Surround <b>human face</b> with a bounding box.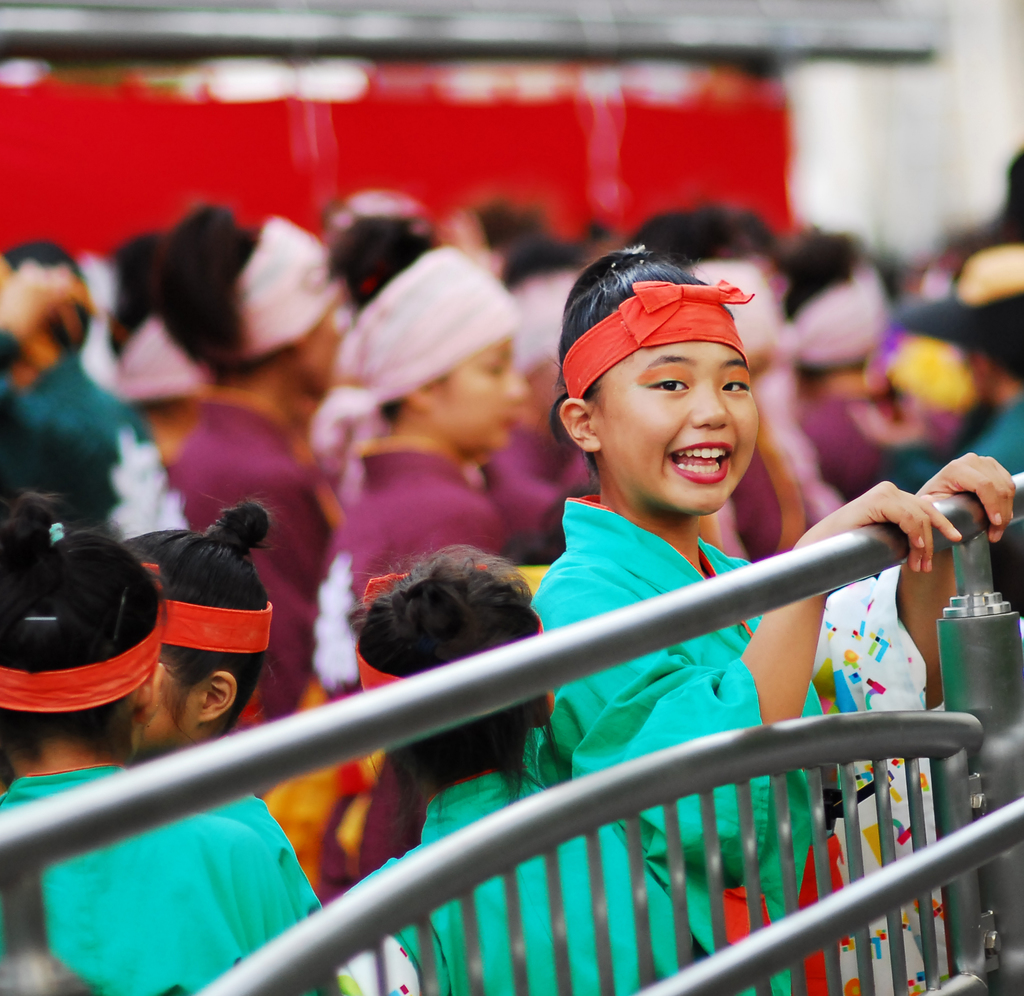
(431,334,529,450).
